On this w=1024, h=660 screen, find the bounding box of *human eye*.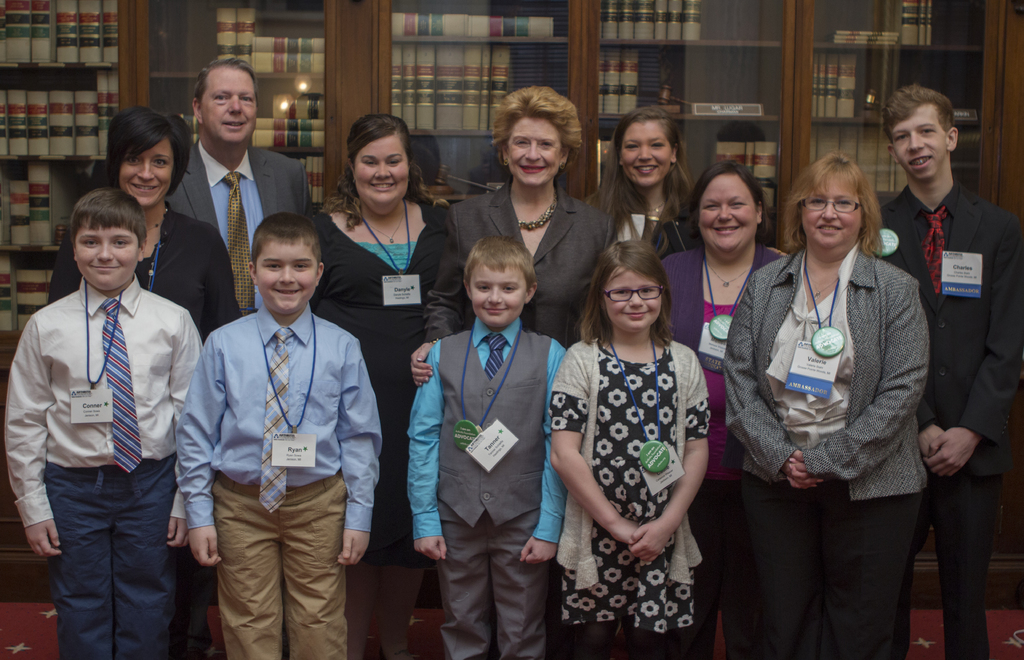
Bounding box: [154,158,165,167].
